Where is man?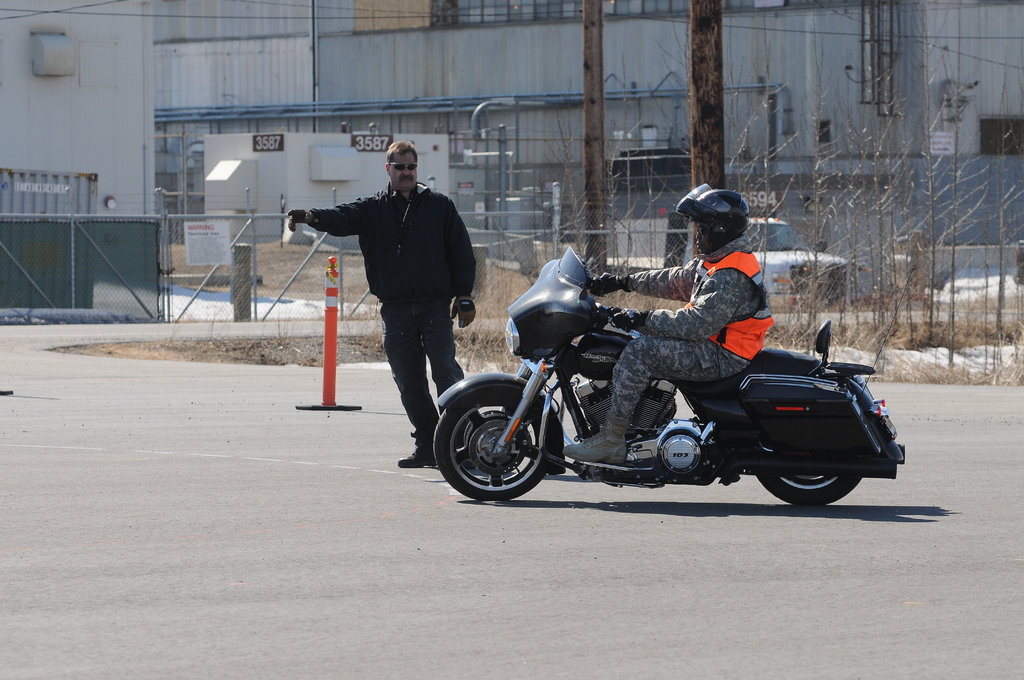
x1=557 y1=181 x2=771 y2=465.
